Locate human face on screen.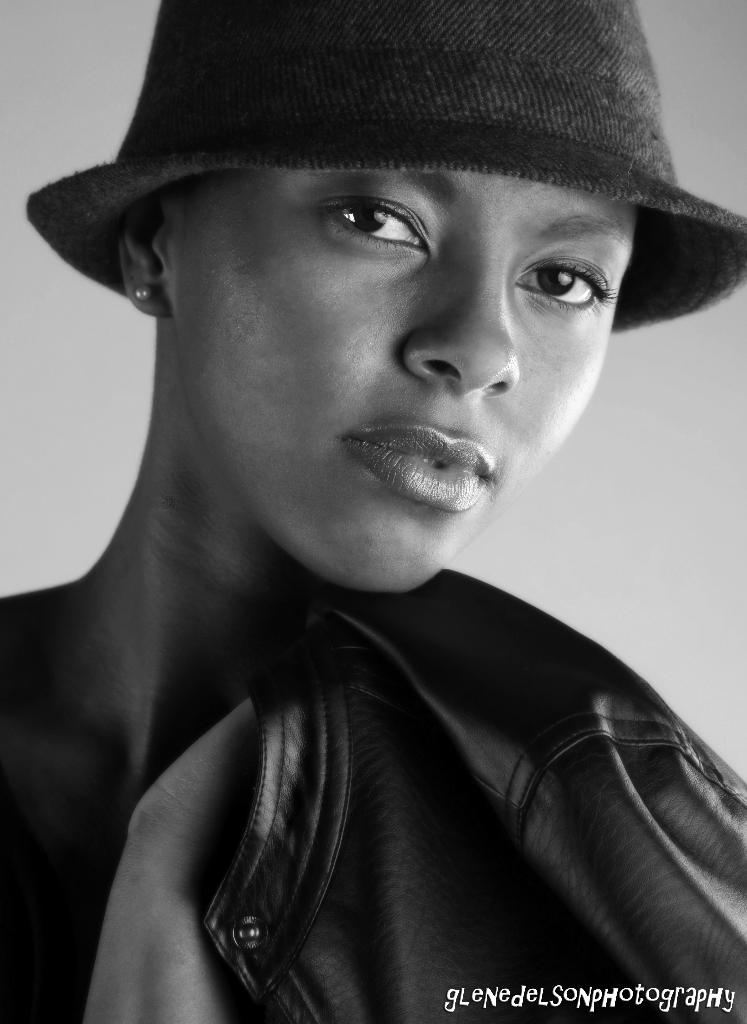
On screen at detection(160, 166, 639, 590).
